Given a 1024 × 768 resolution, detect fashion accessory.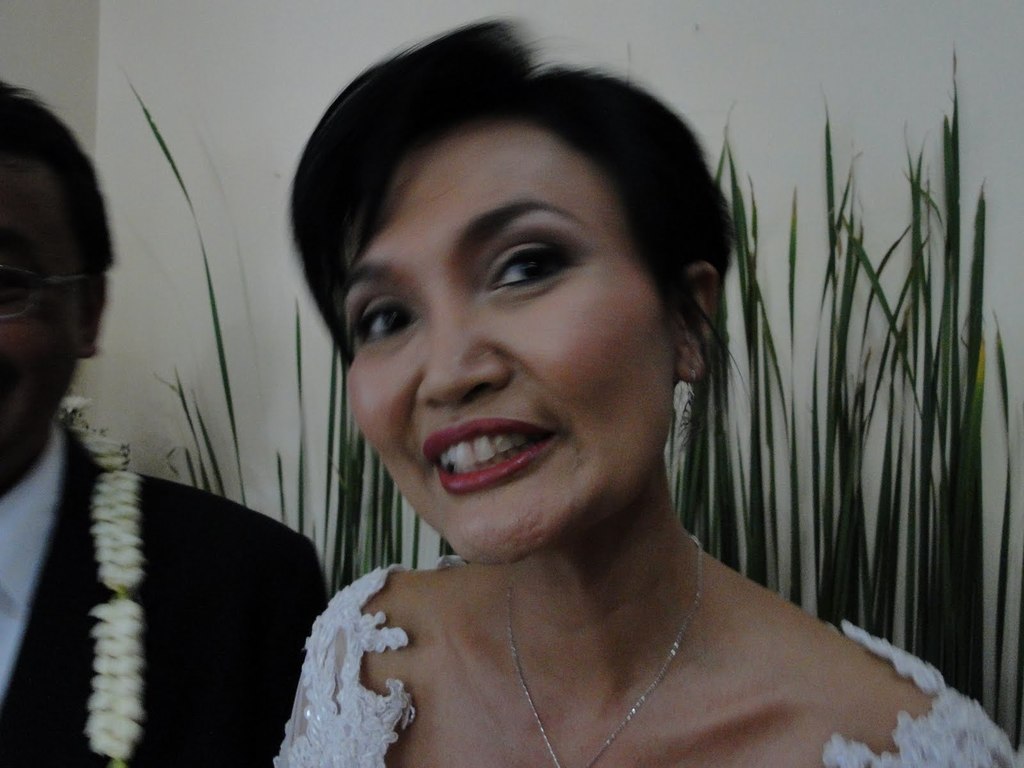
bbox(81, 458, 138, 766).
